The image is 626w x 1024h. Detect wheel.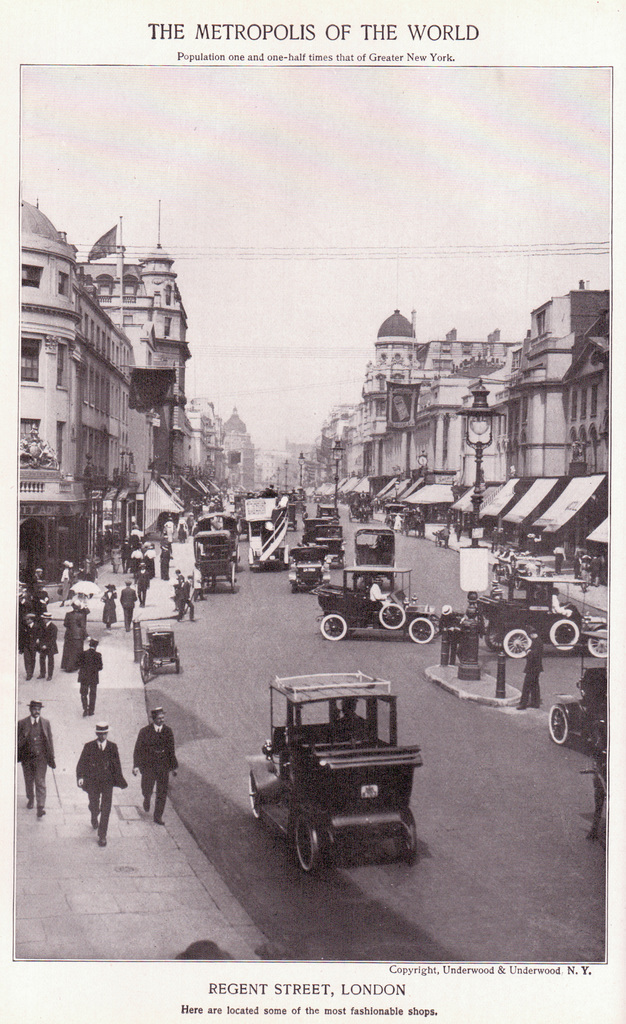
Detection: (left=229, top=568, right=238, bottom=590).
